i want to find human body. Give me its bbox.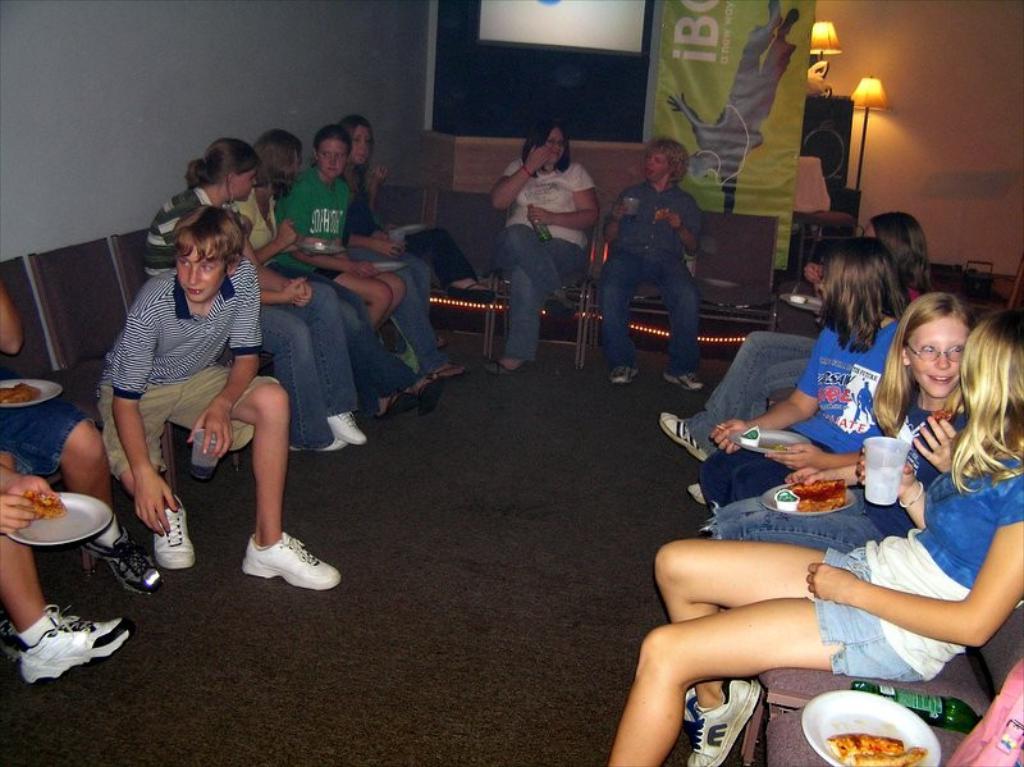
locate(608, 307, 1023, 766).
